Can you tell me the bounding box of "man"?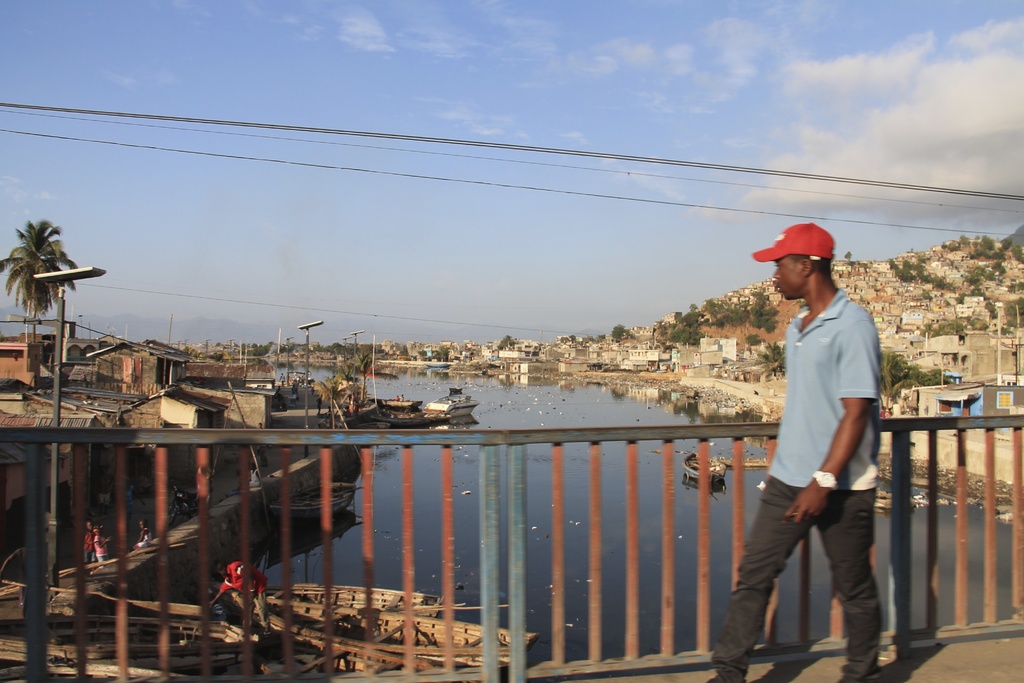
[77, 519, 95, 562].
